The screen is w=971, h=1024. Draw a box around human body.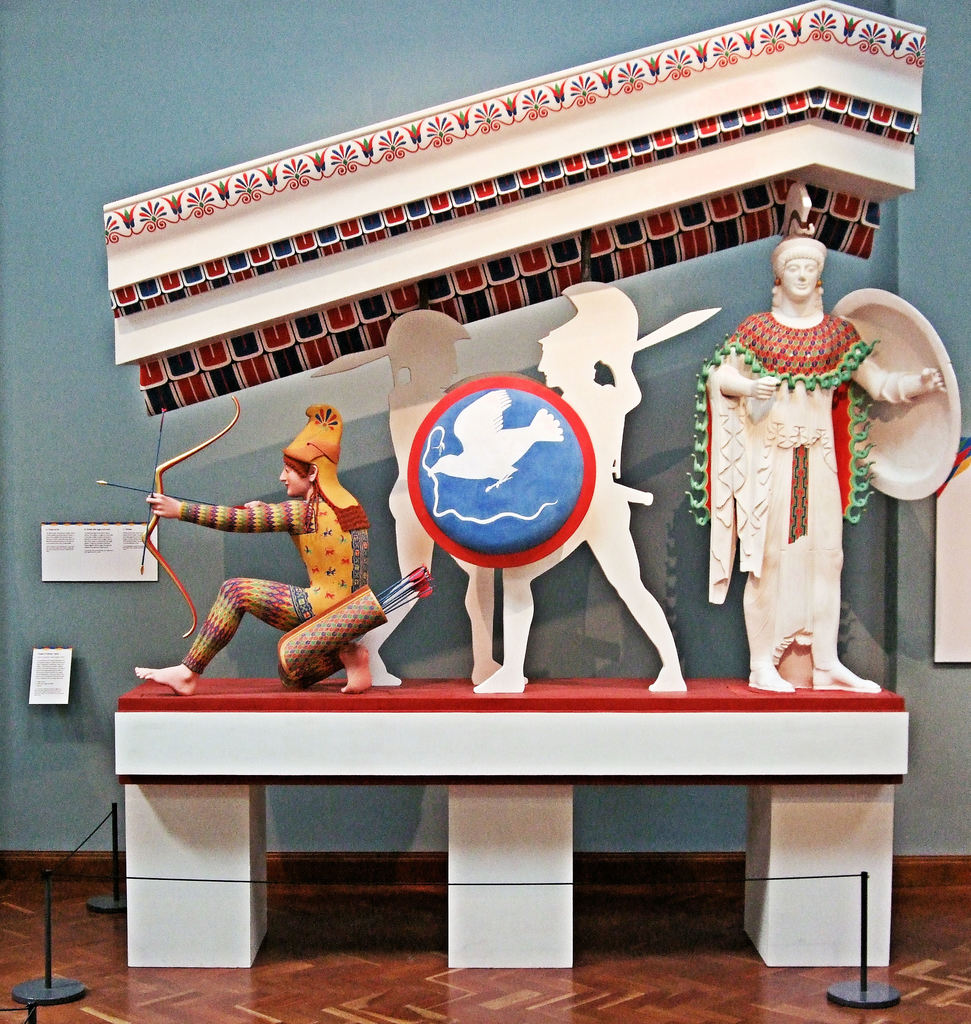
(x1=129, y1=403, x2=365, y2=697).
